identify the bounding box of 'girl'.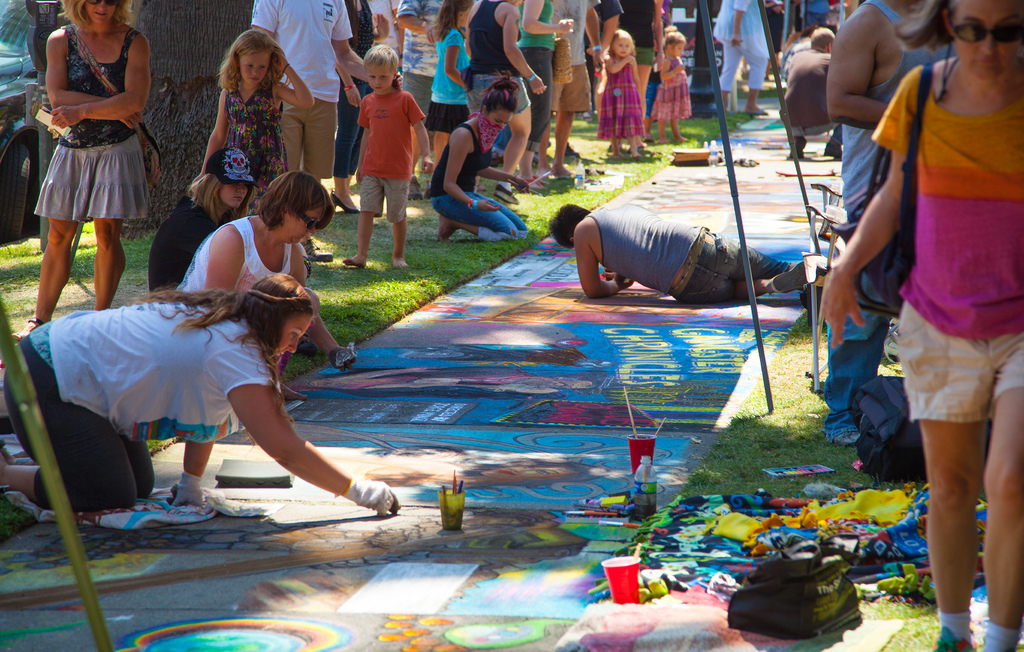
BBox(652, 25, 692, 147).
